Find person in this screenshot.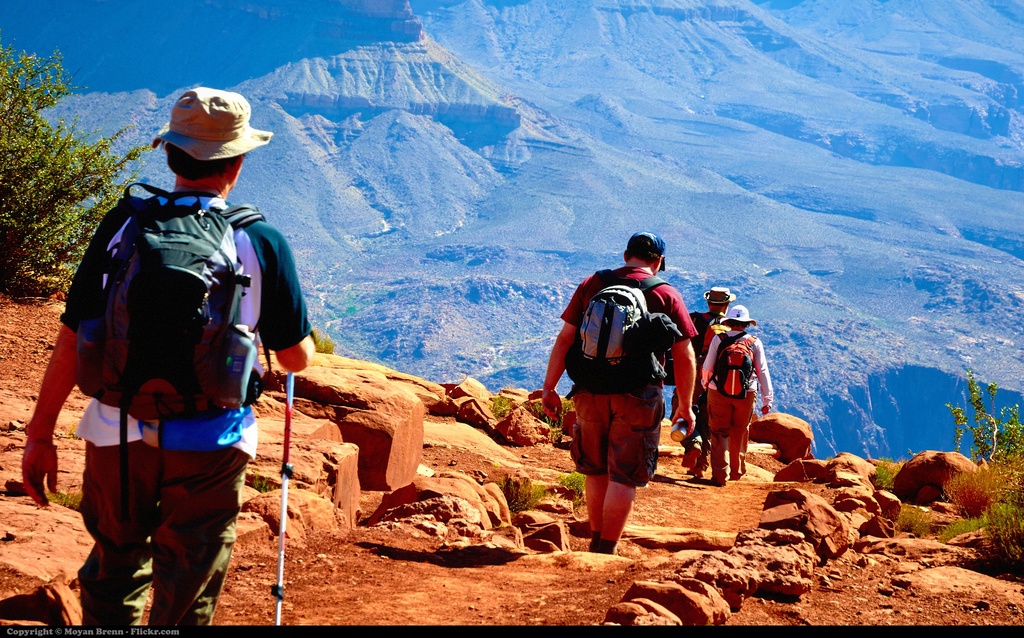
The bounding box for person is x1=702, y1=303, x2=773, y2=487.
